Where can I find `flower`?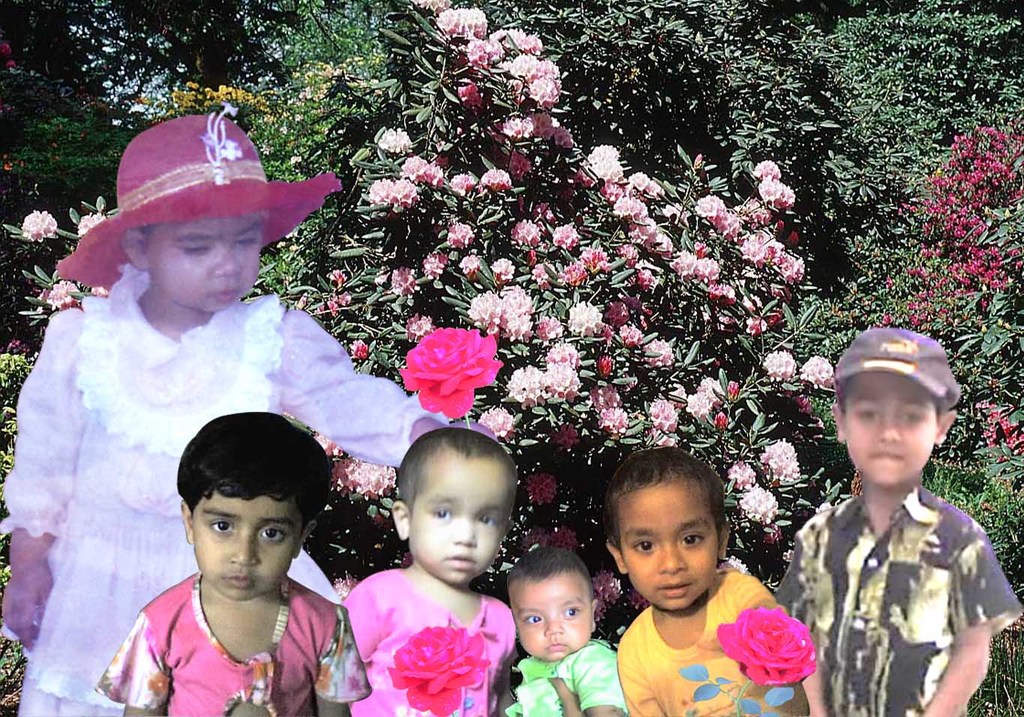
You can find it at x1=377 y1=127 x2=415 y2=157.
